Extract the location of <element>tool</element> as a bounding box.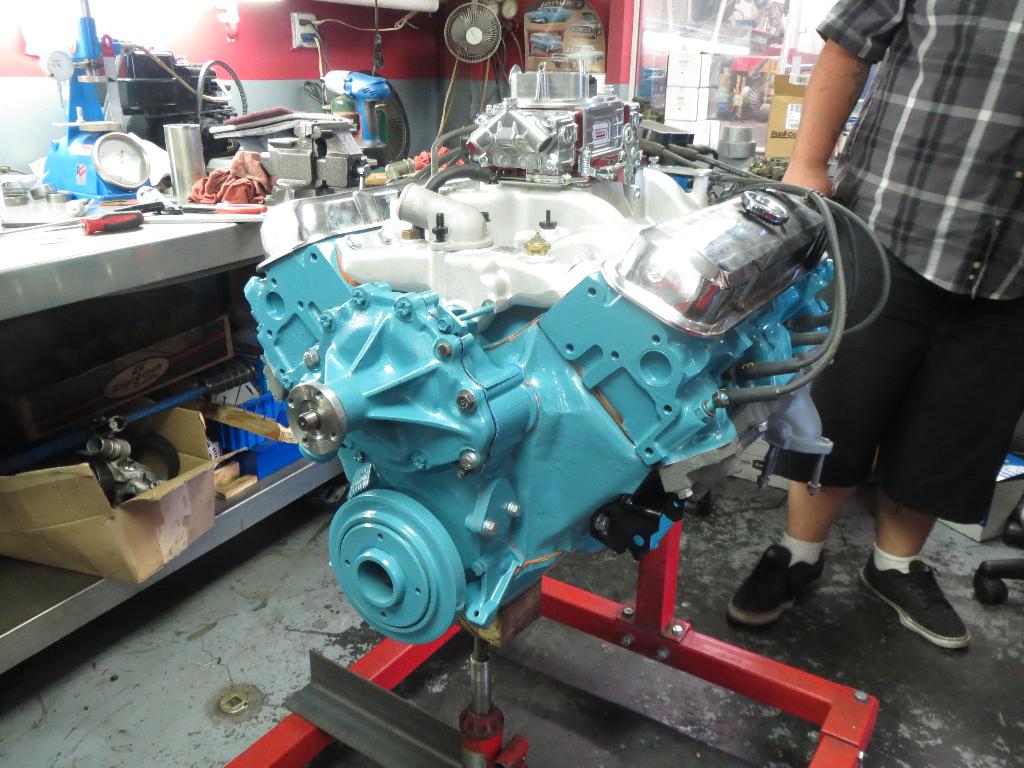
[100, 192, 277, 220].
